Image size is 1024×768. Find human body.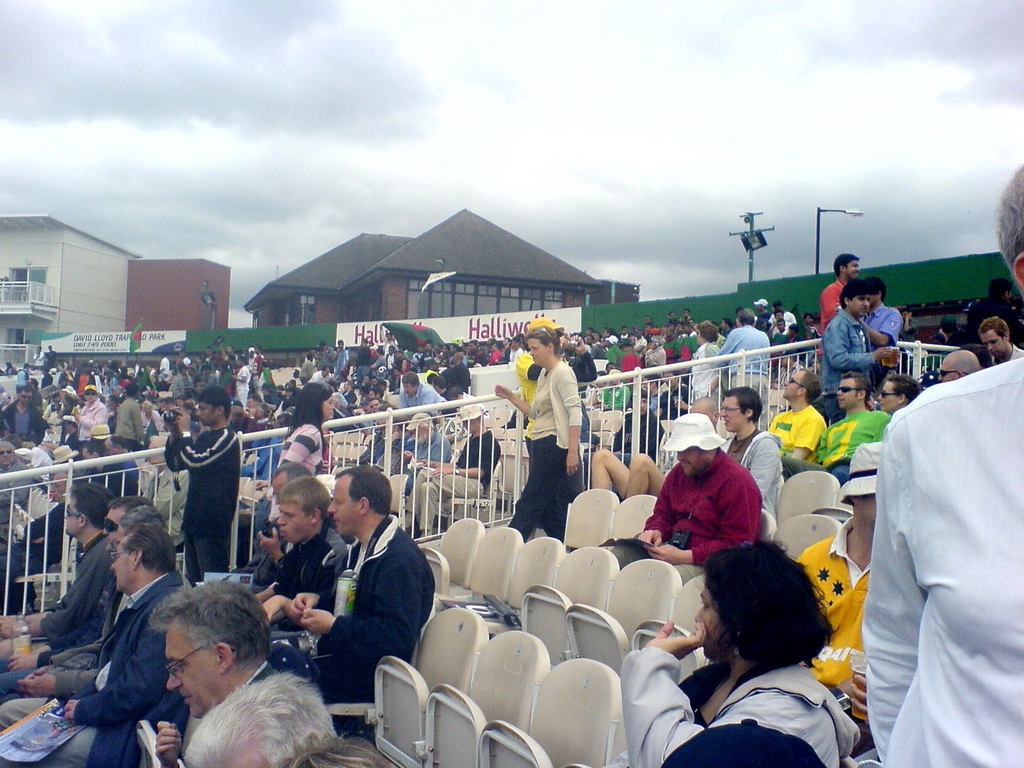
(left=820, top=312, right=868, bottom=396).
